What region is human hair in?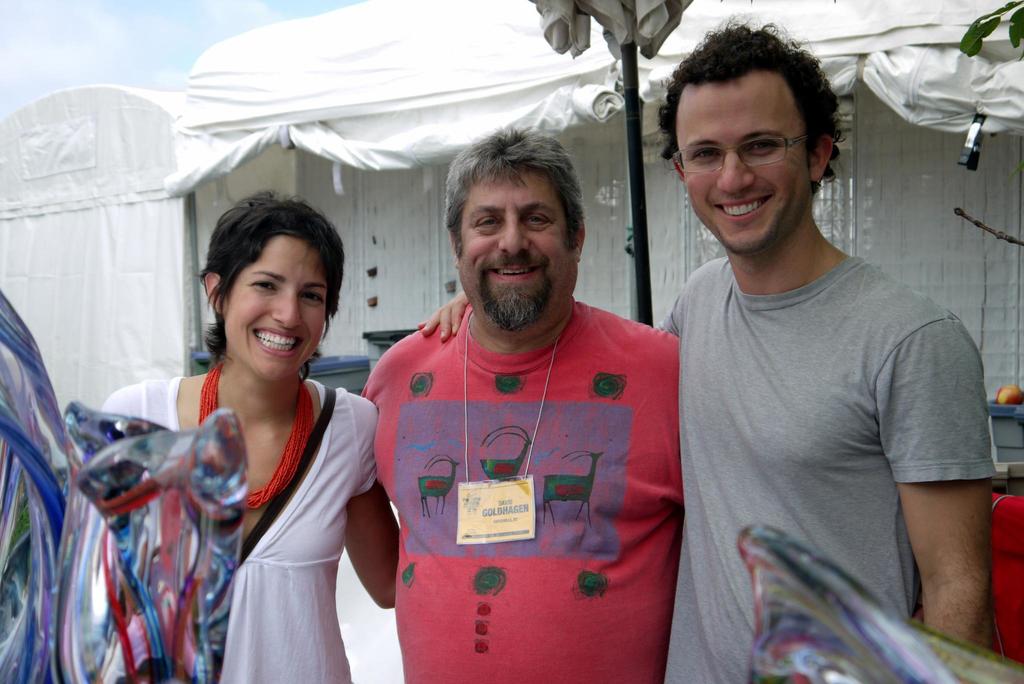
[655,6,847,191].
